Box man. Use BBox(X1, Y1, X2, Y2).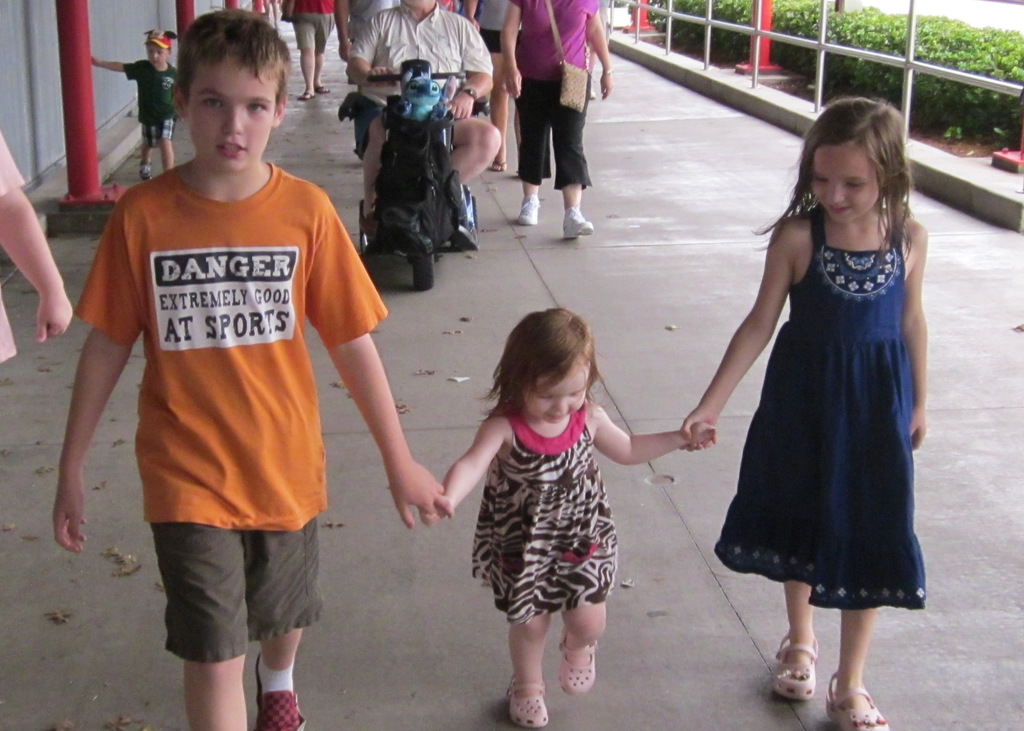
BBox(284, 0, 339, 106).
